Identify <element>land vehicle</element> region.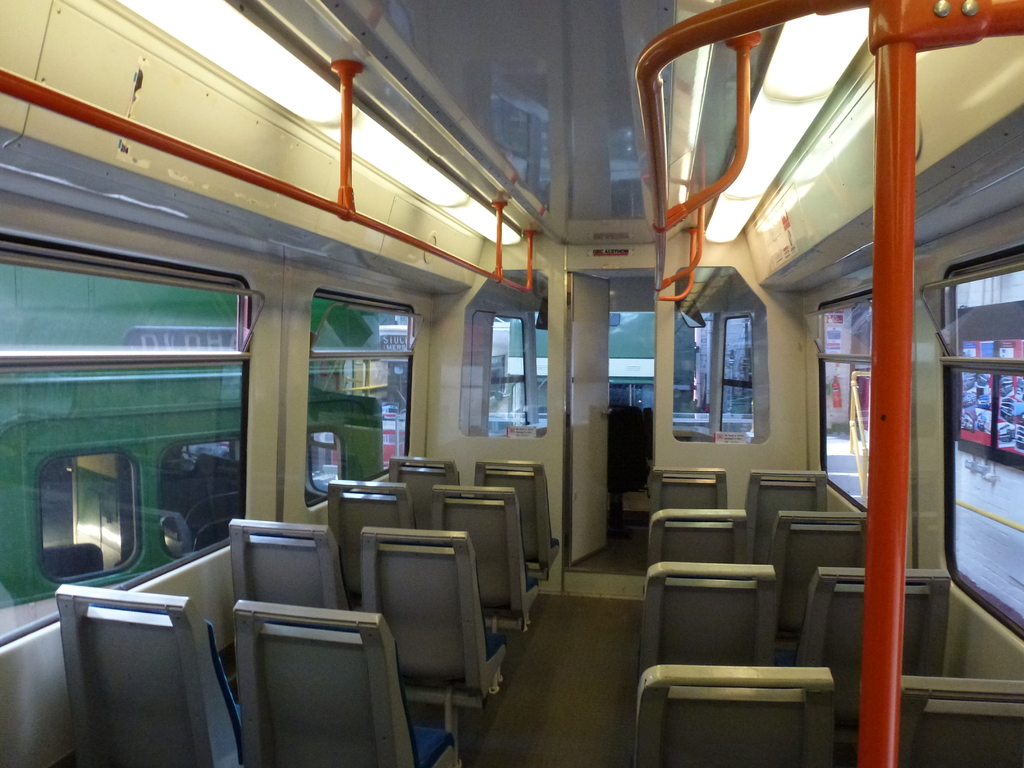
Region: 15, 53, 960, 742.
